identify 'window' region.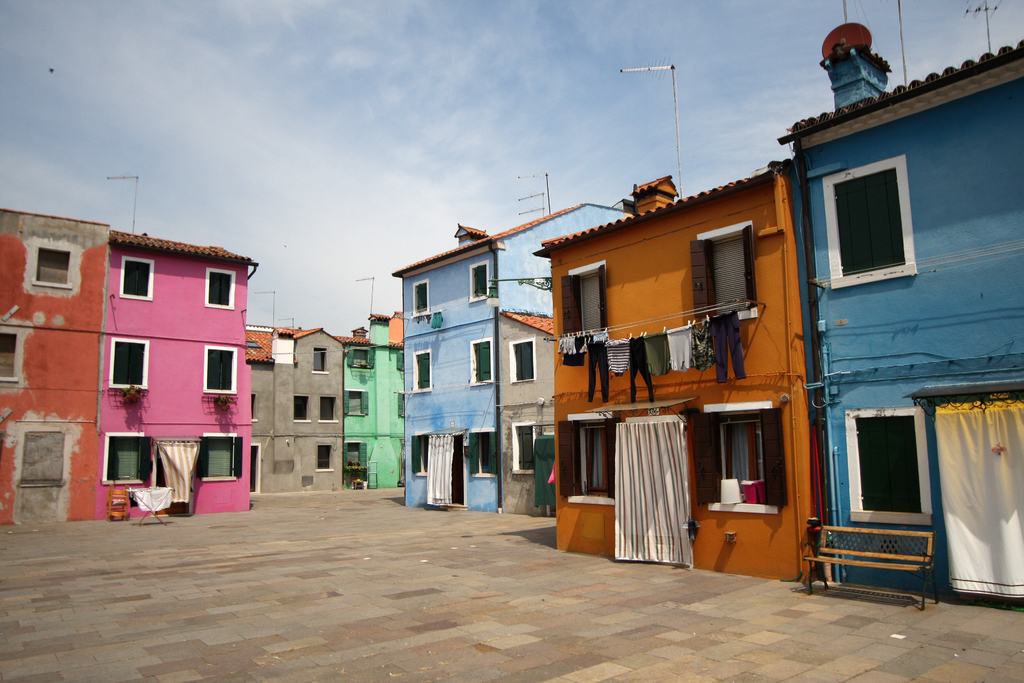
Region: {"x1": 340, "y1": 388, "x2": 369, "y2": 417}.
